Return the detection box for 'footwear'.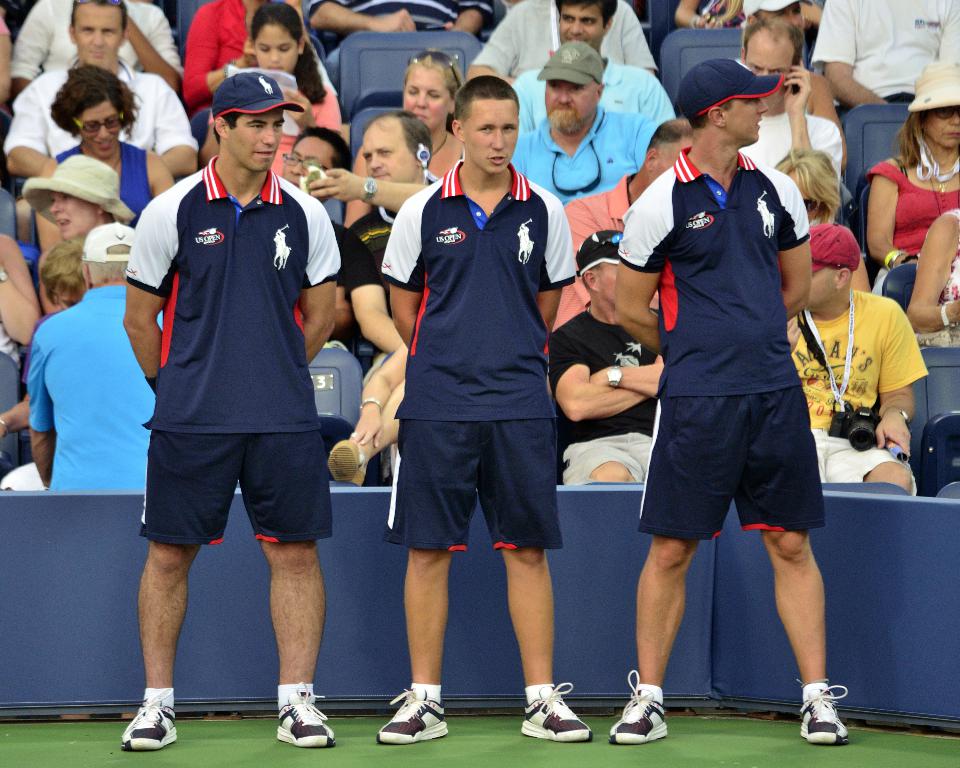
520/683/596/743.
